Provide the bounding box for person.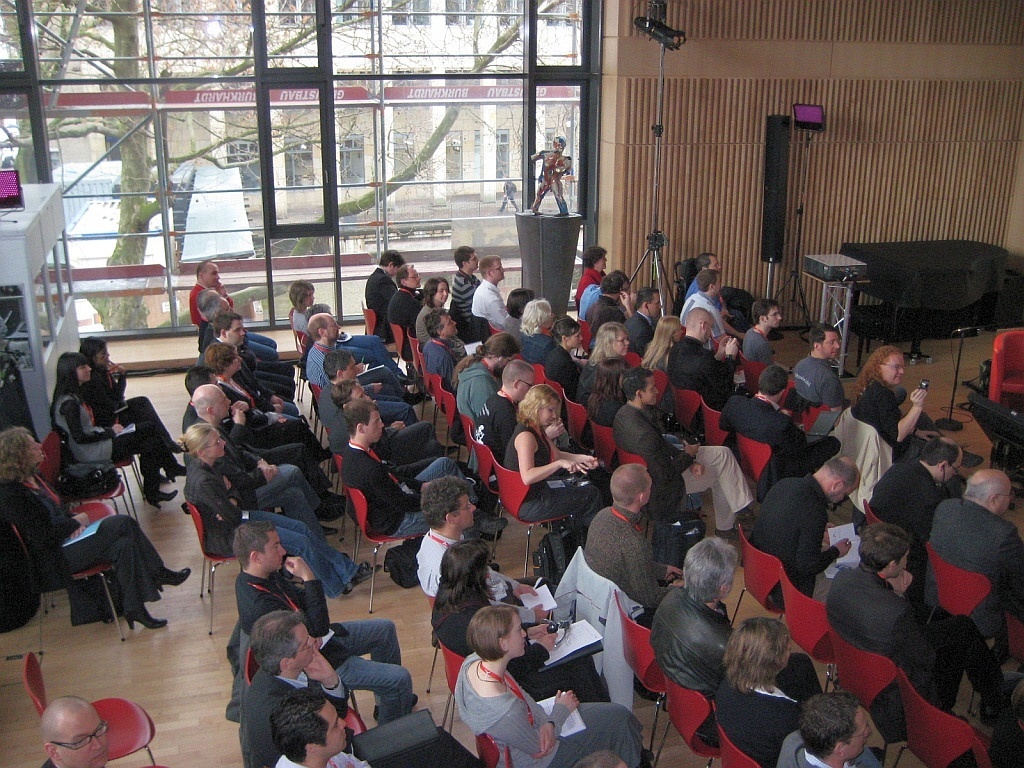
<box>752,451,862,596</box>.
